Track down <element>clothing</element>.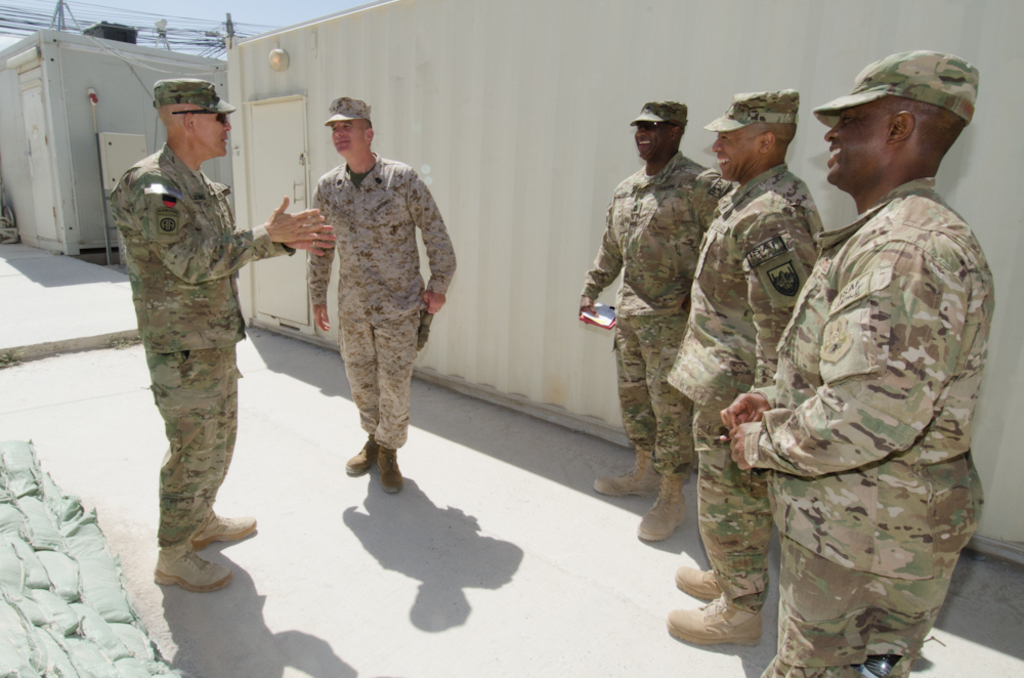
Tracked to (304,163,460,443).
